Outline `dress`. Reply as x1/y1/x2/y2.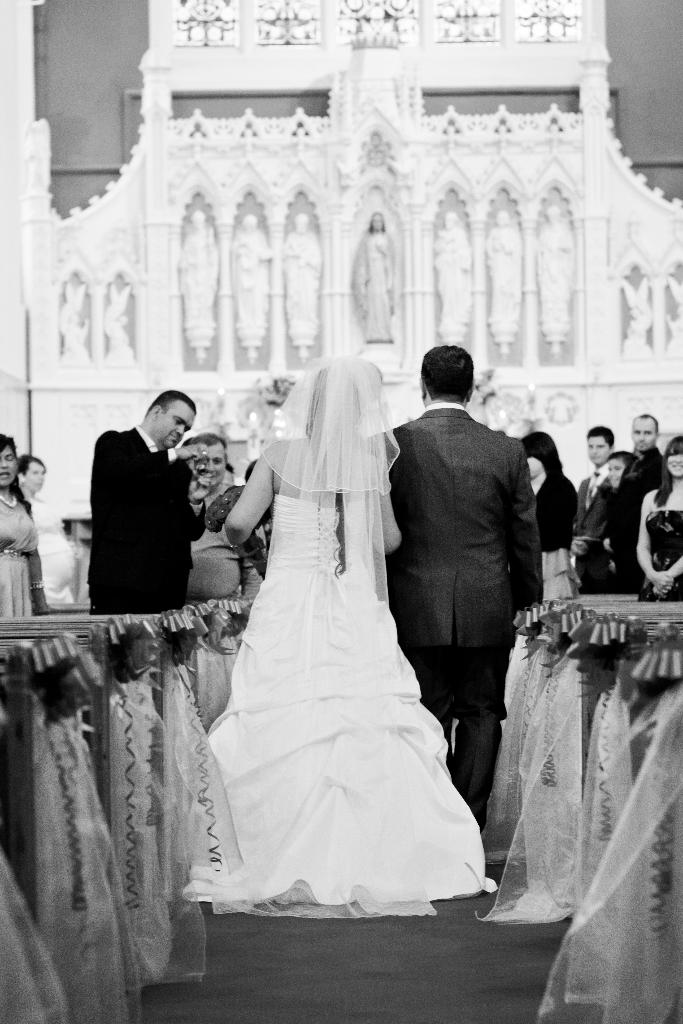
188/432/513/909.
